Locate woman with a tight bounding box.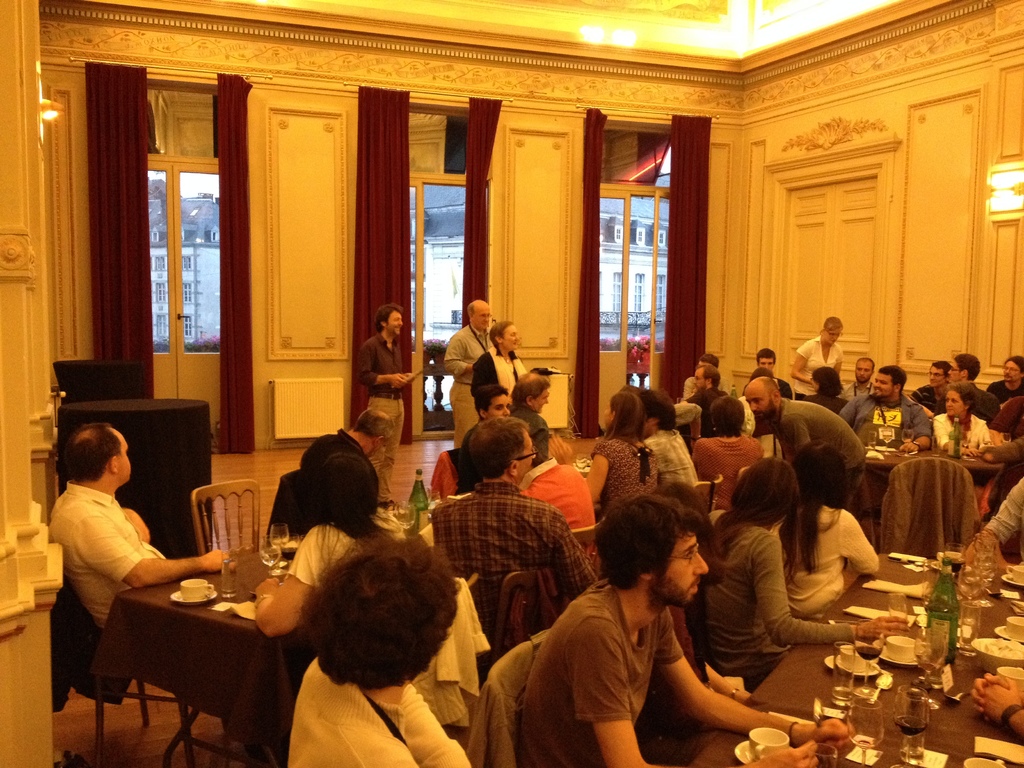
Rect(287, 534, 471, 767).
